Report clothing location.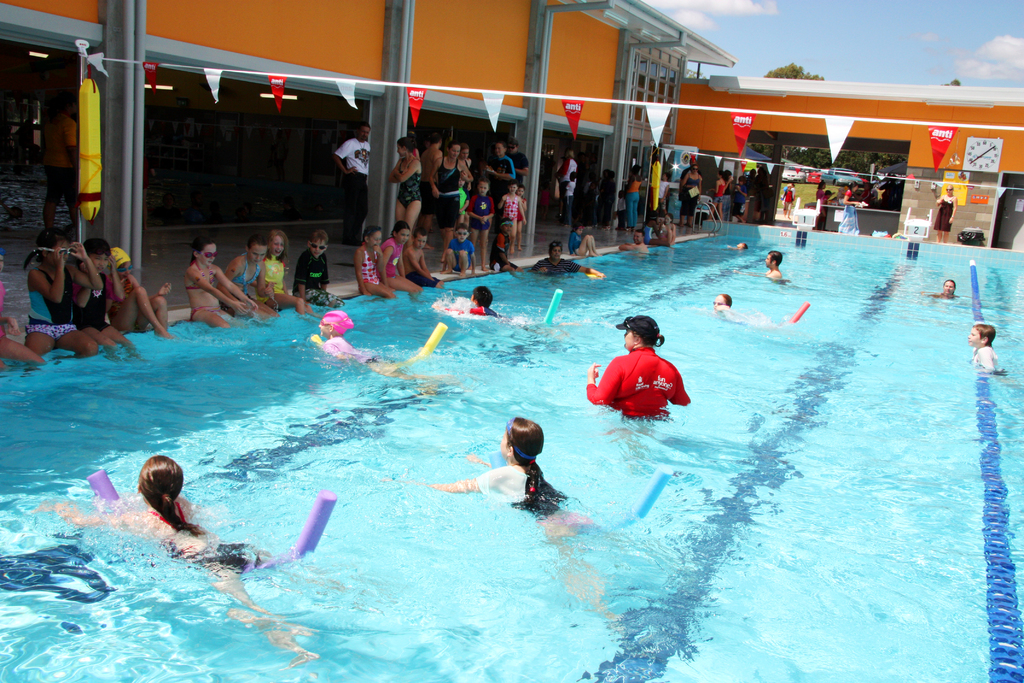
Report: locate(255, 253, 286, 302).
